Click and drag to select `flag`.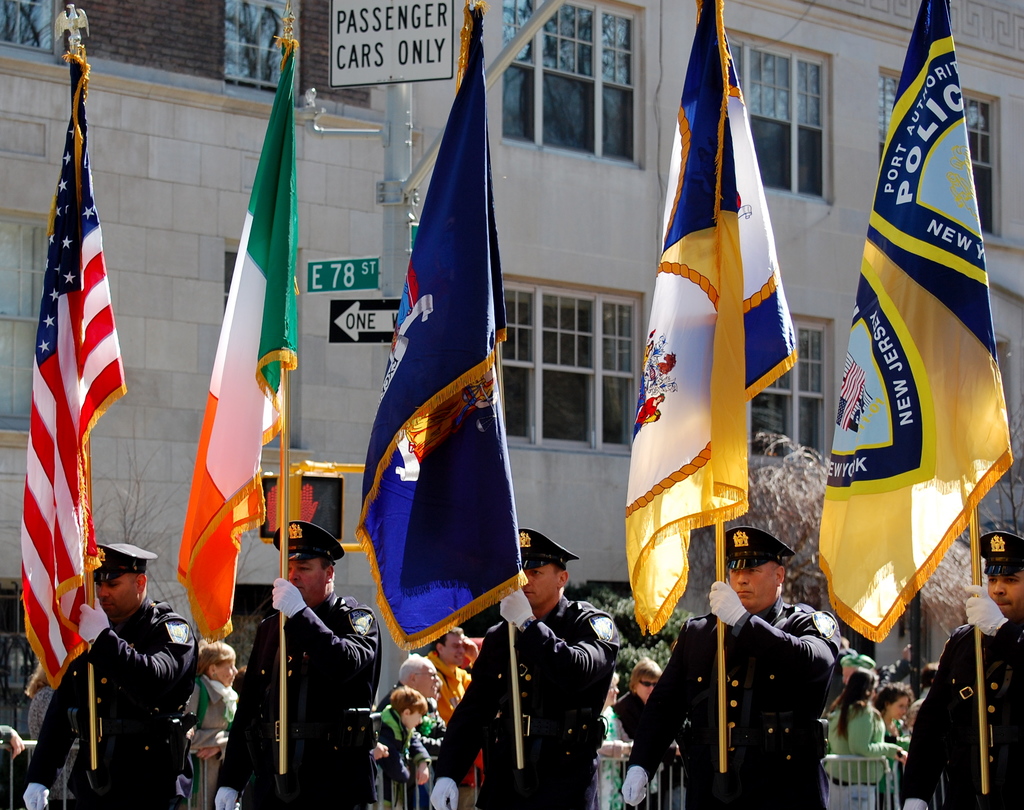
Selection: rect(13, 42, 128, 692).
